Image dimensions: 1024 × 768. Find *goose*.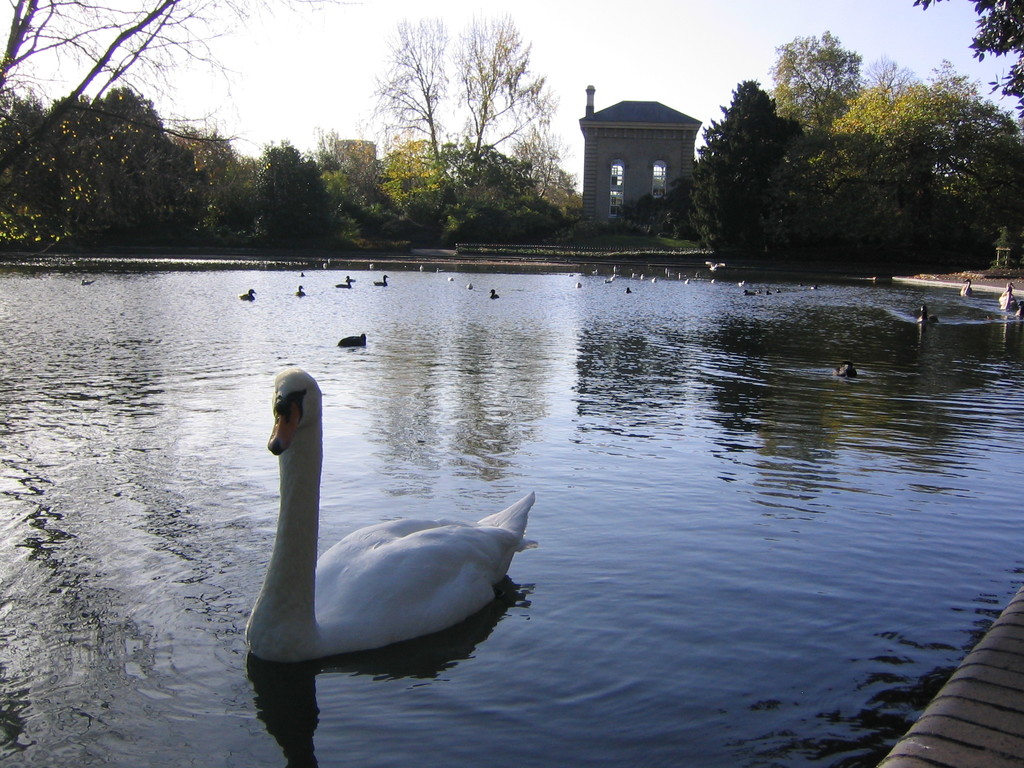
region(292, 279, 307, 294).
